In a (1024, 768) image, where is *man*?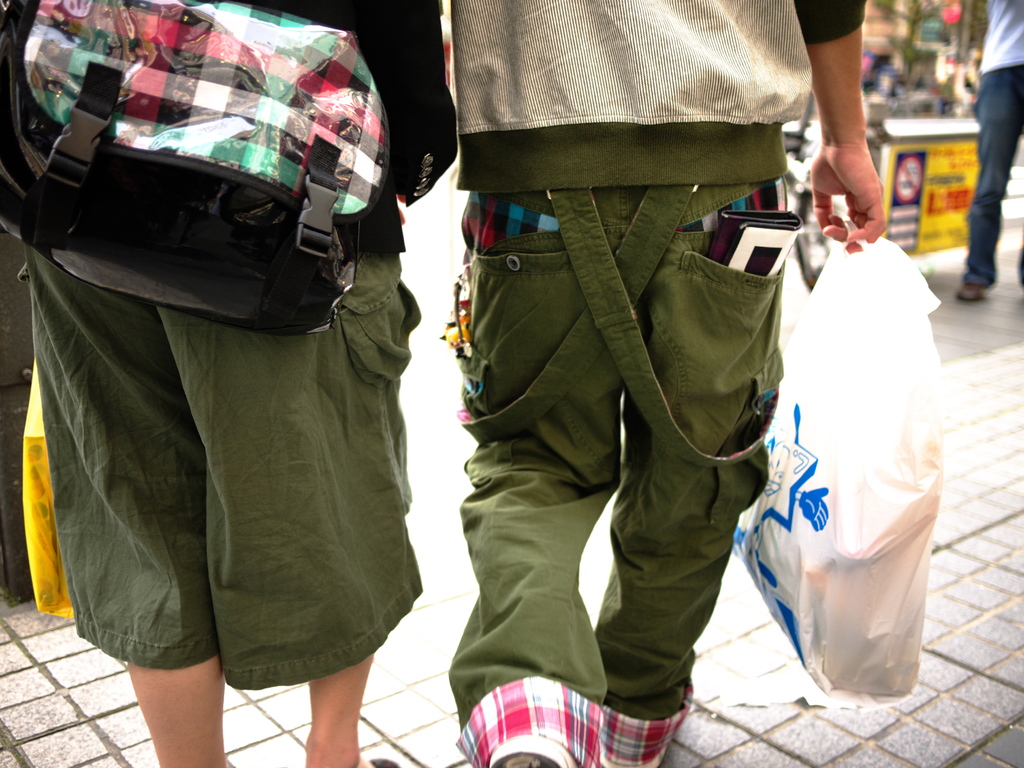
crop(22, 33, 475, 767).
